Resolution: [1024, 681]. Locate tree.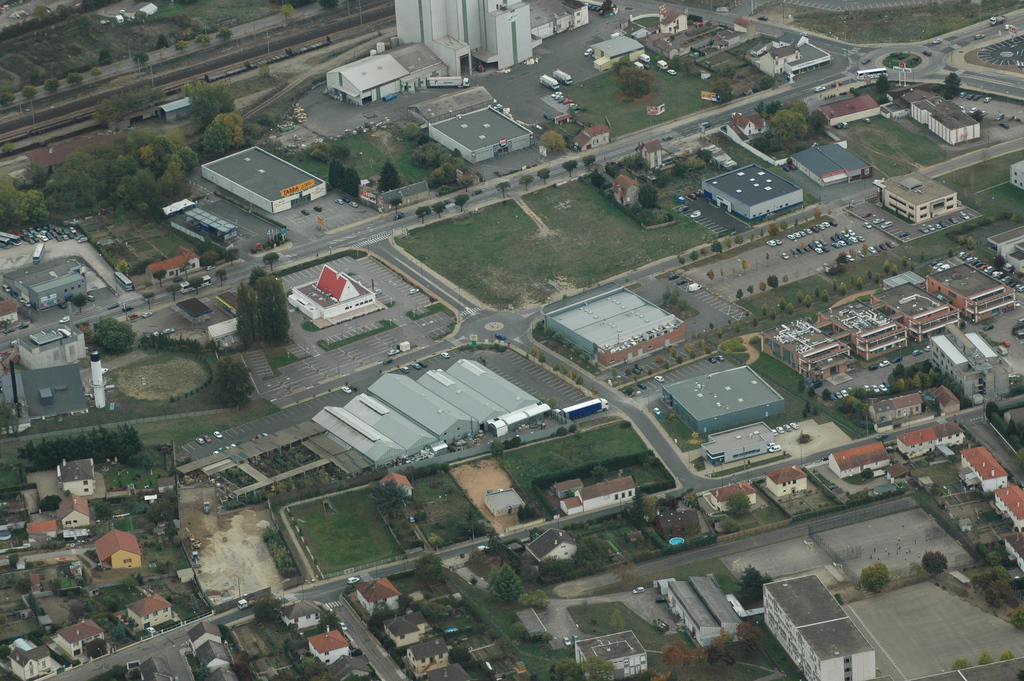
locate(997, 646, 1014, 660).
